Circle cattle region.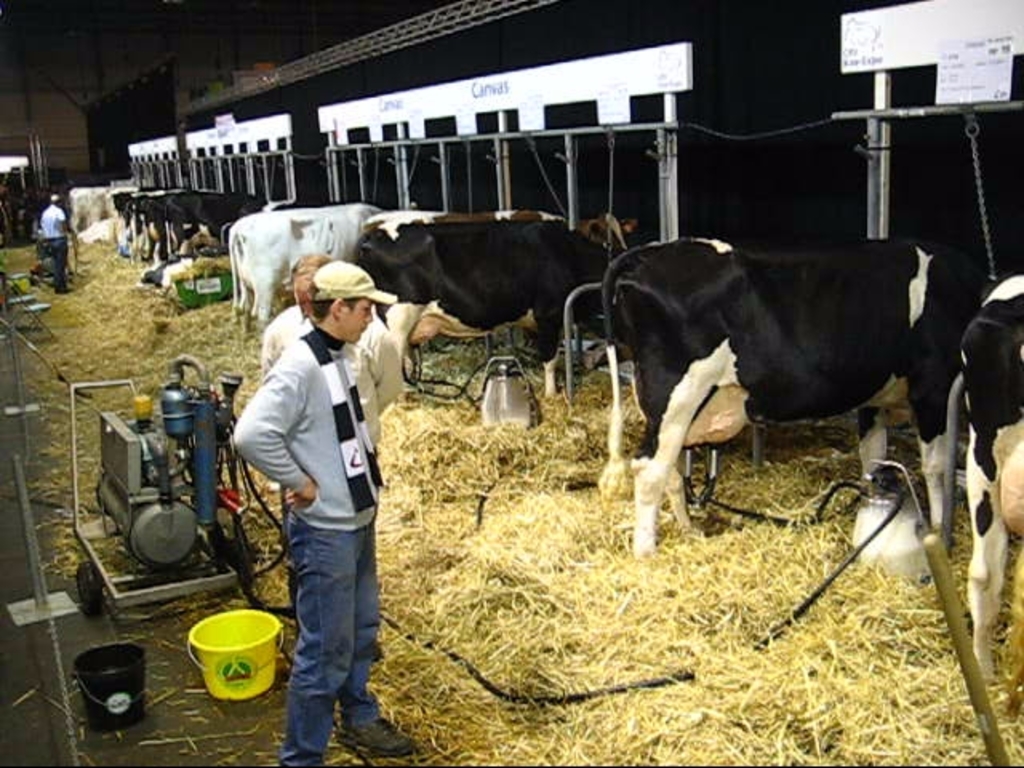
Region: l=133, t=184, r=211, b=275.
